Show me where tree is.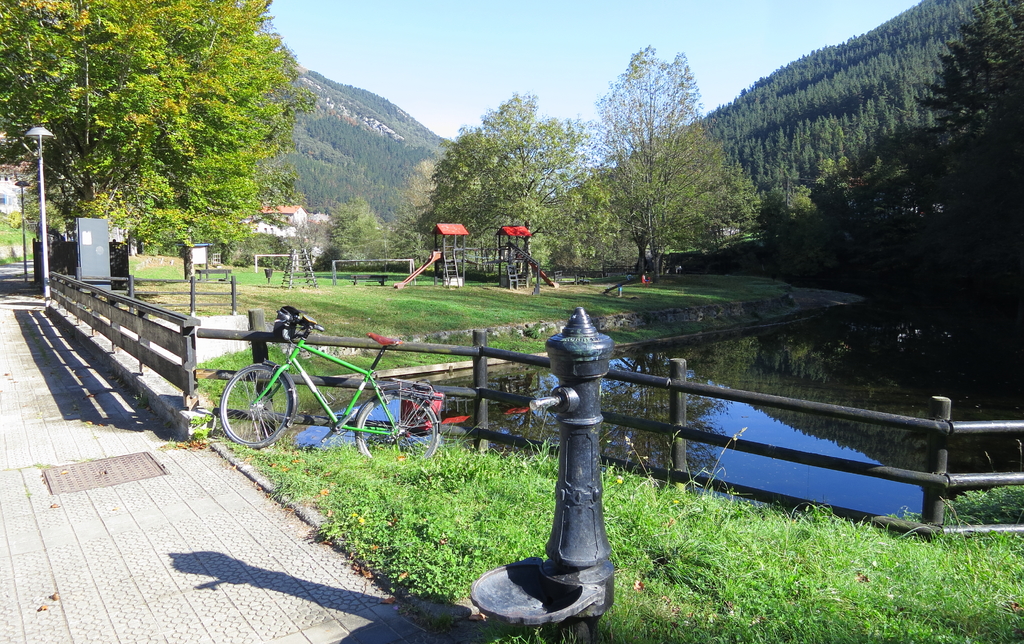
tree is at box(426, 89, 619, 295).
